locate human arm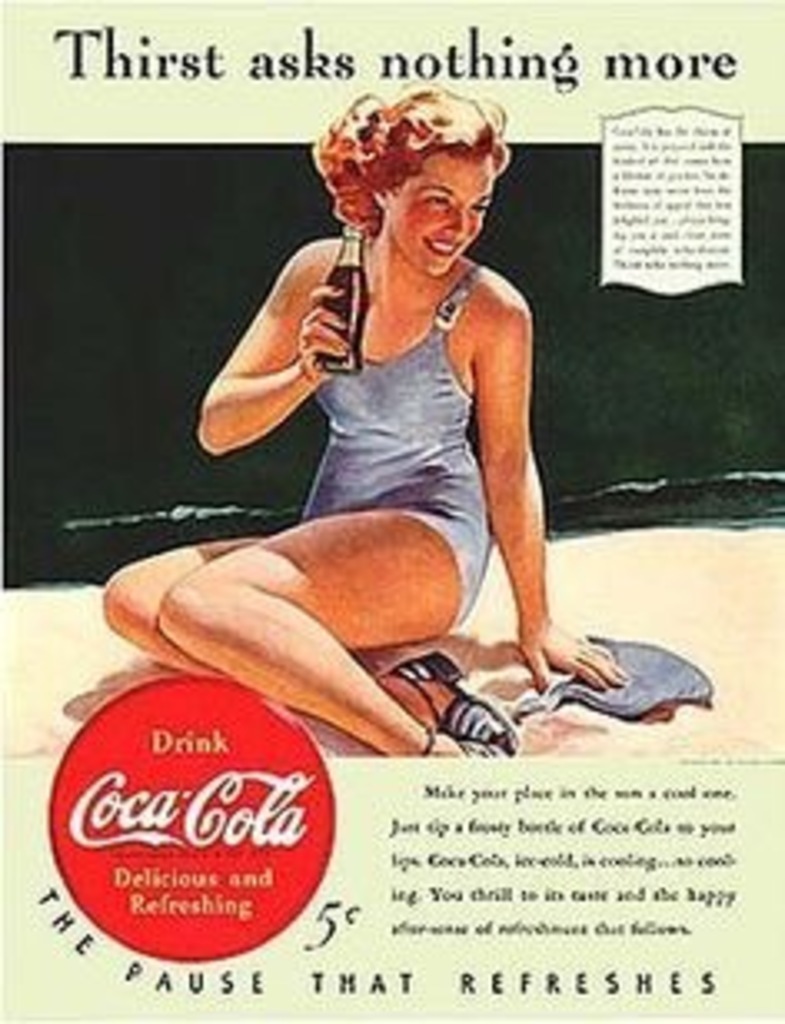
select_region(210, 236, 366, 455)
